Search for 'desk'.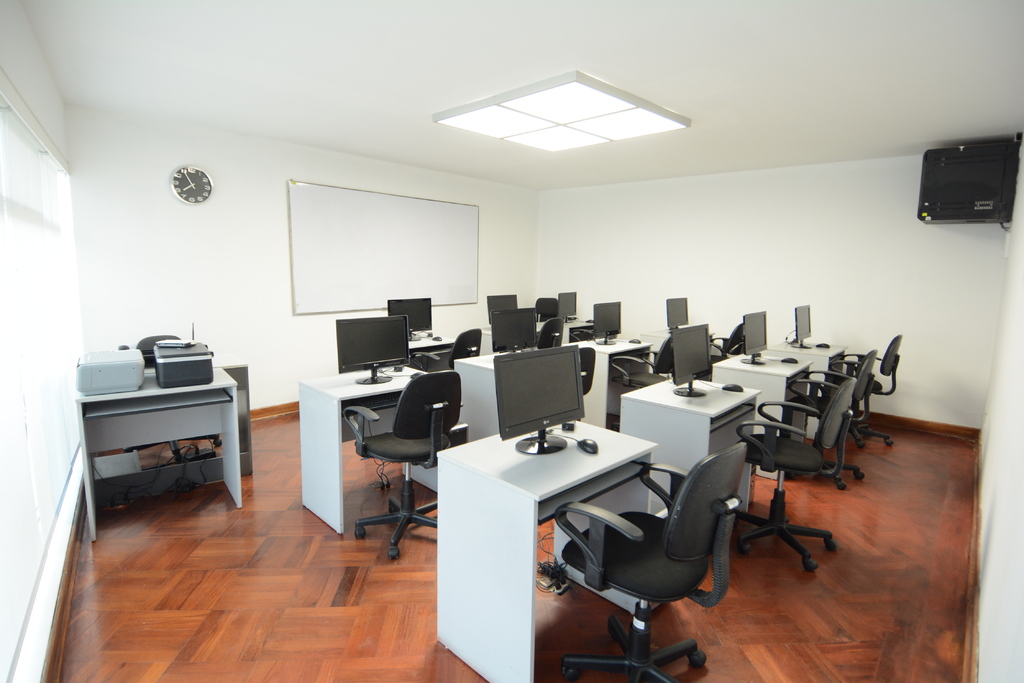
Found at x1=452, y1=349, x2=509, y2=440.
